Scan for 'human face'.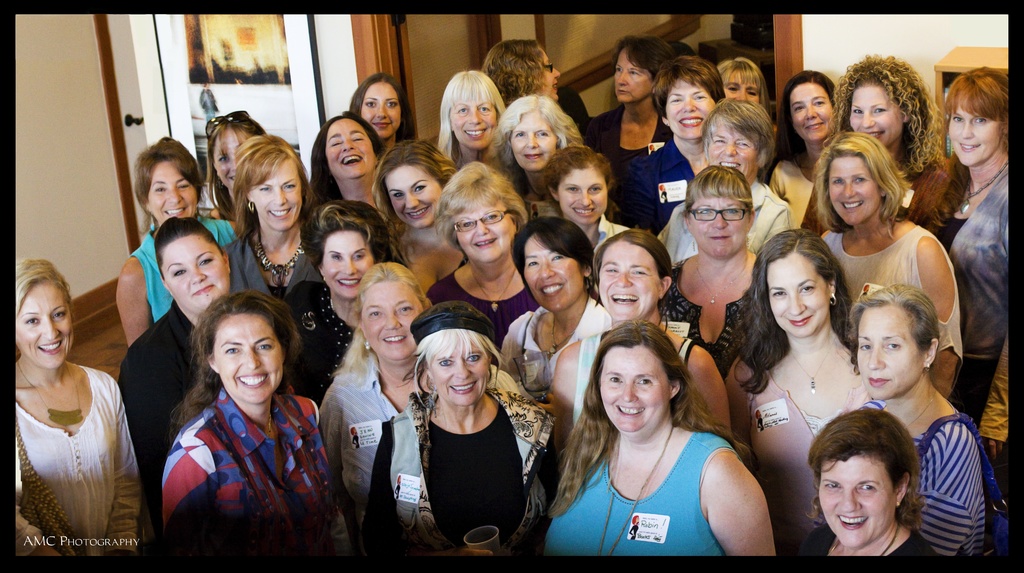
Scan result: select_region(760, 254, 822, 336).
